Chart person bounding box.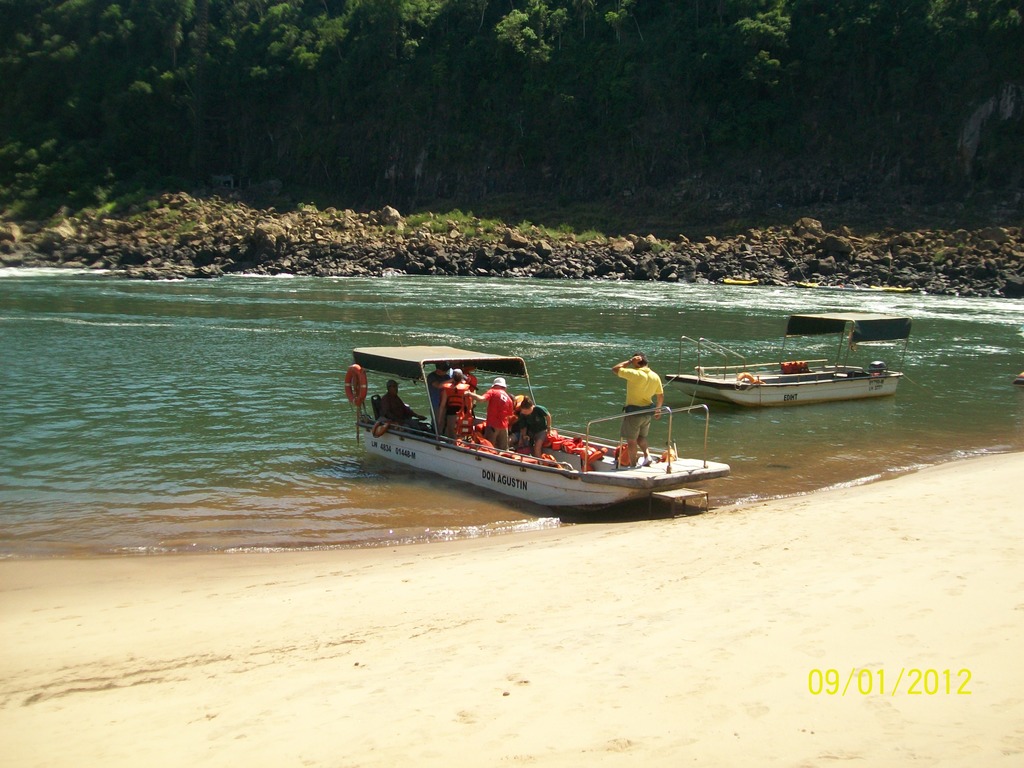
Charted: pyautogui.locateOnScreen(606, 353, 668, 466).
